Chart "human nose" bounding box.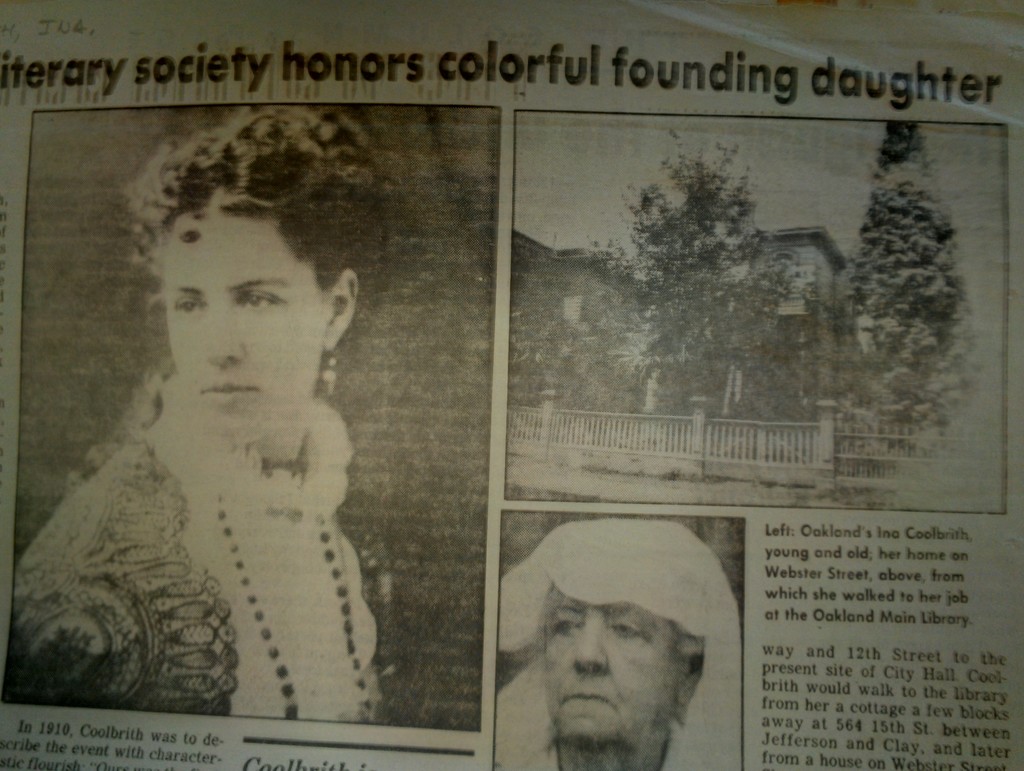
Charted: 204/307/250/365.
